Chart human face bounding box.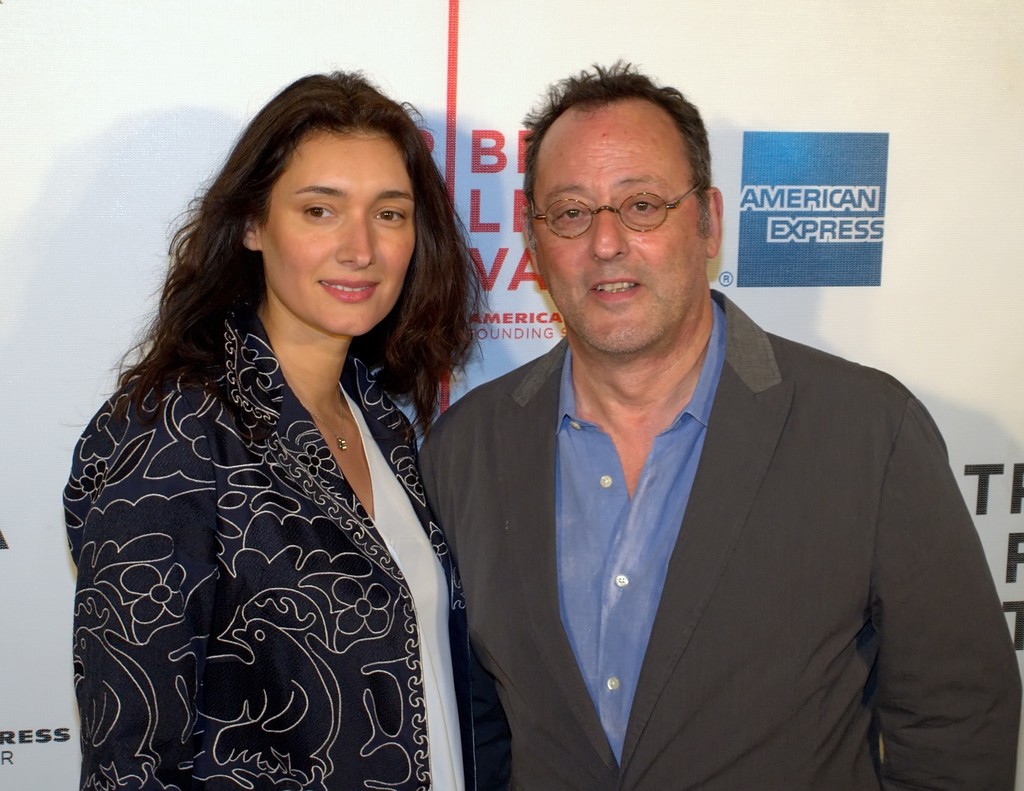
Charted: bbox(534, 104, 713, 352).
